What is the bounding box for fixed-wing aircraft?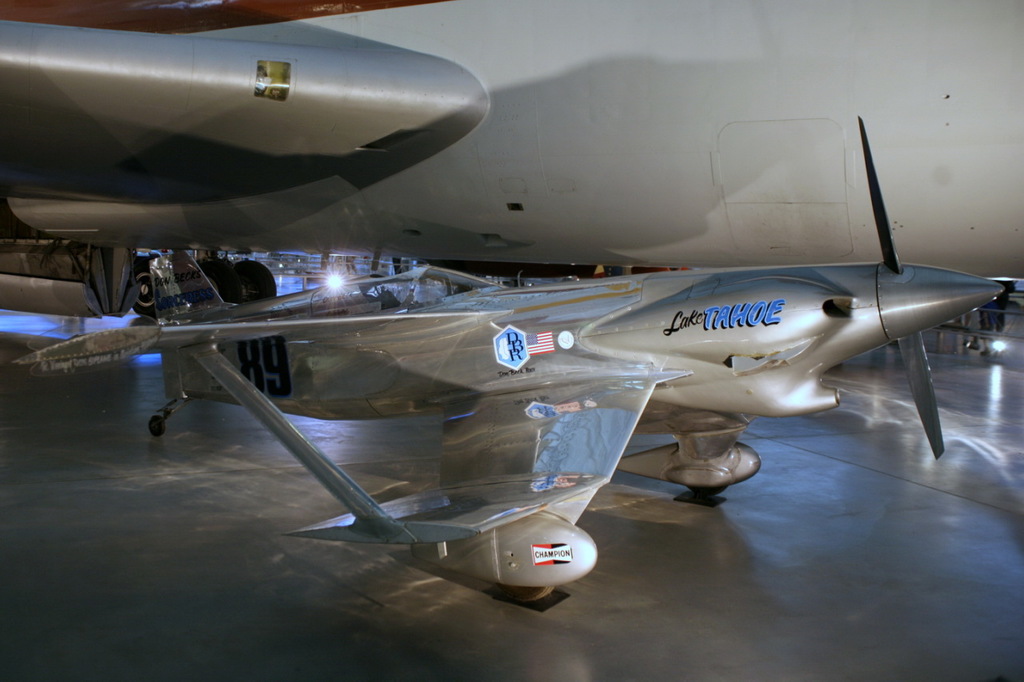
0,0,1020,591.
